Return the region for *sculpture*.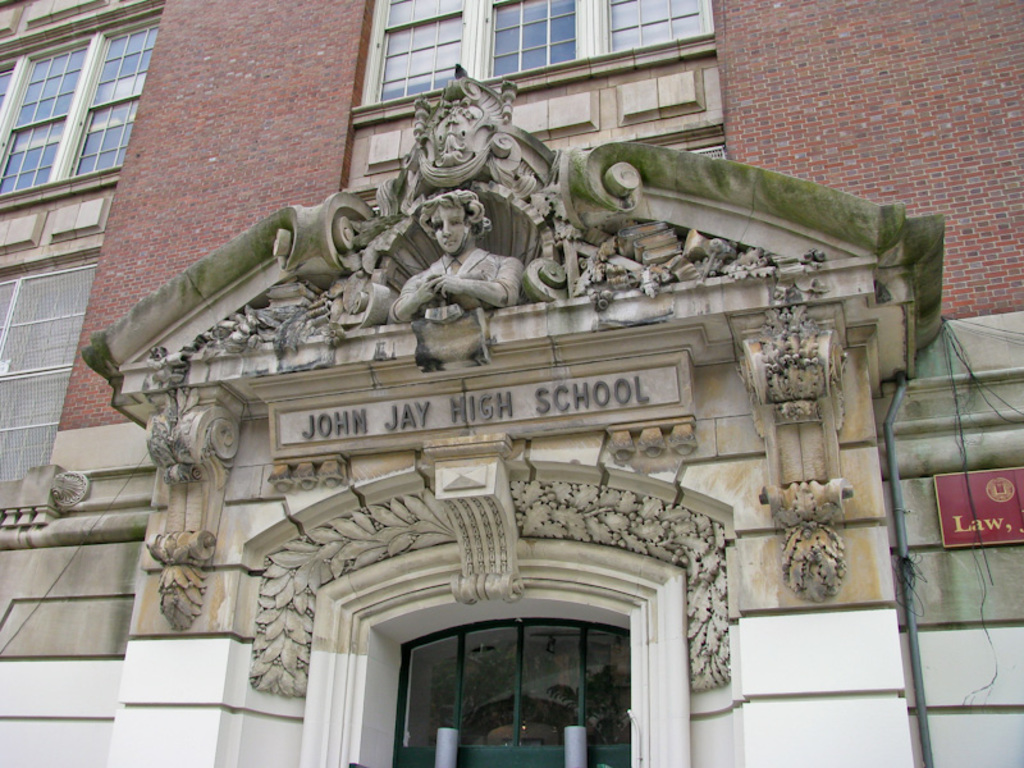
[372,193,529,365].
